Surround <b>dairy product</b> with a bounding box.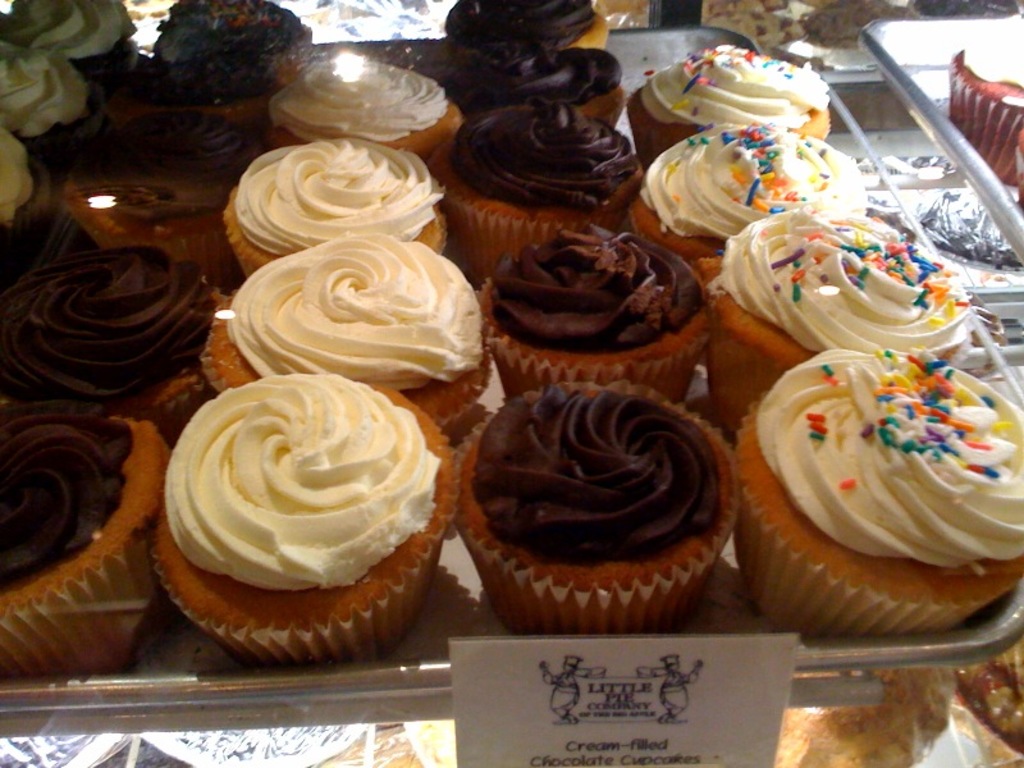
<box>649,152,888,239</box>.
